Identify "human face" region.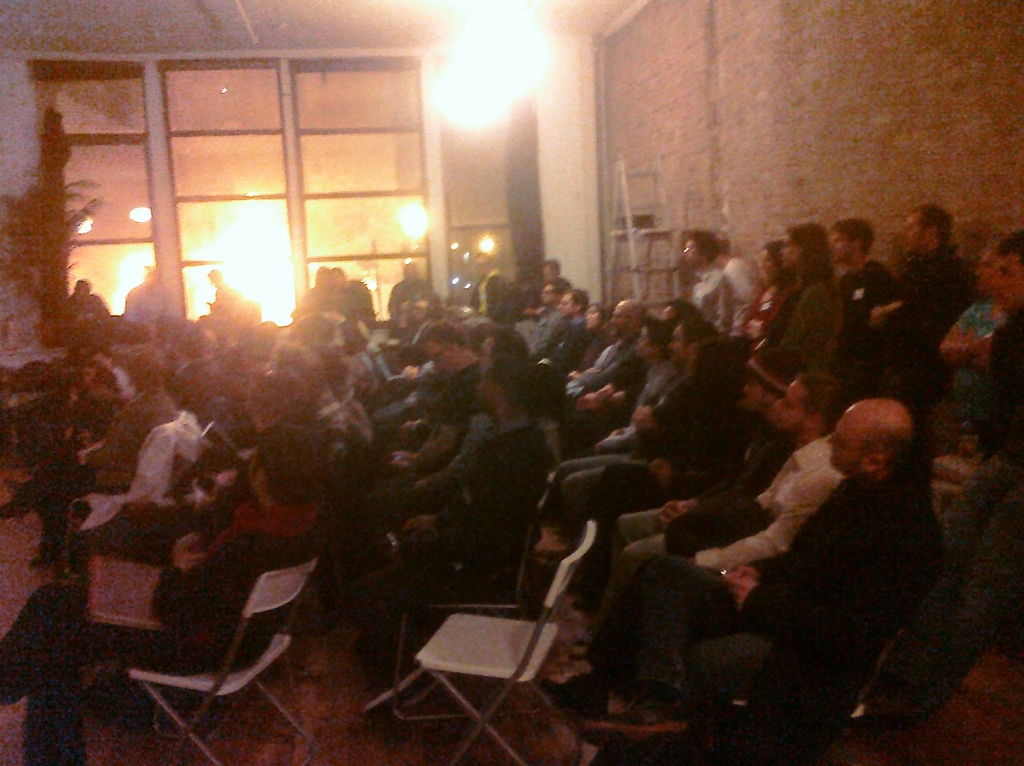
Region: crop(666, 323, 712, 364).
